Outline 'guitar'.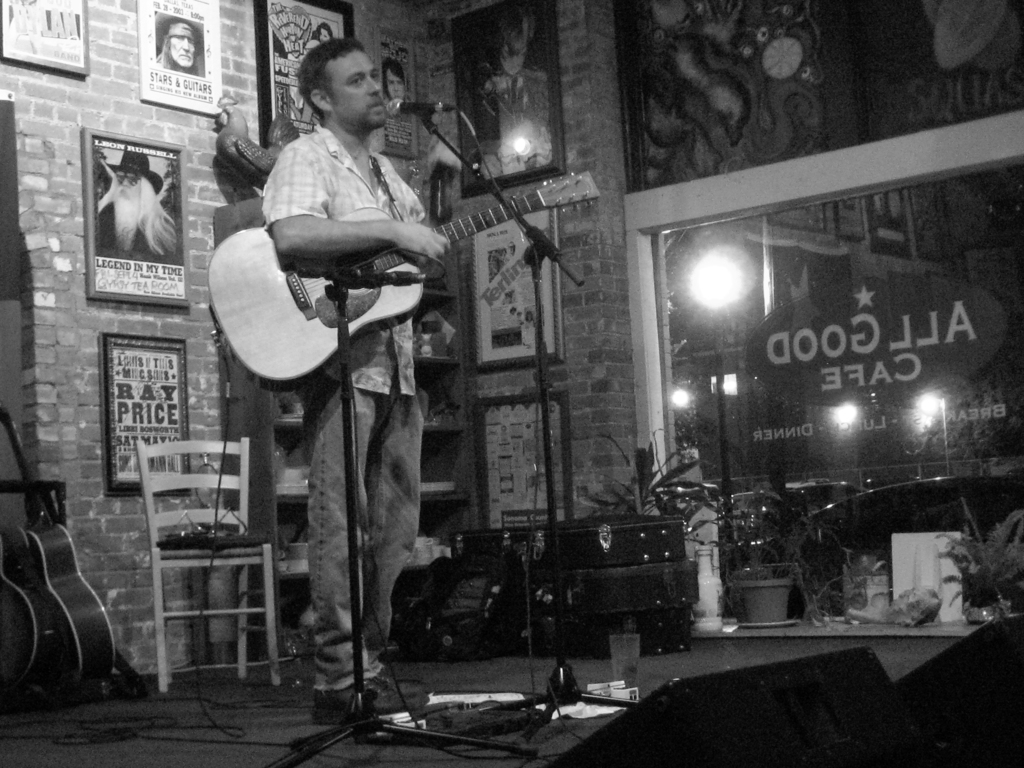
Outline: detection(4, 397, 129, 683).
